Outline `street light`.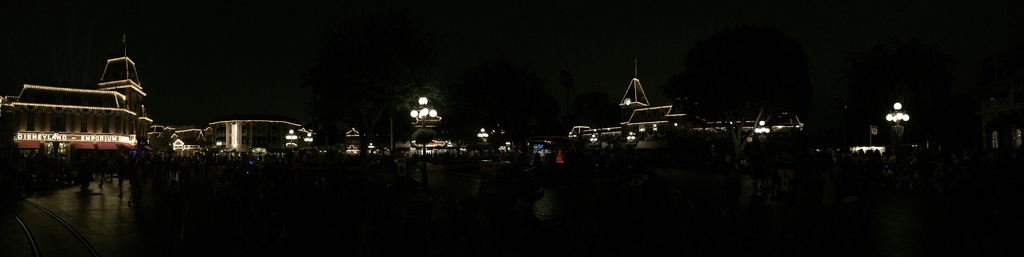
Outline: box=[284, 128, 299, 149].
